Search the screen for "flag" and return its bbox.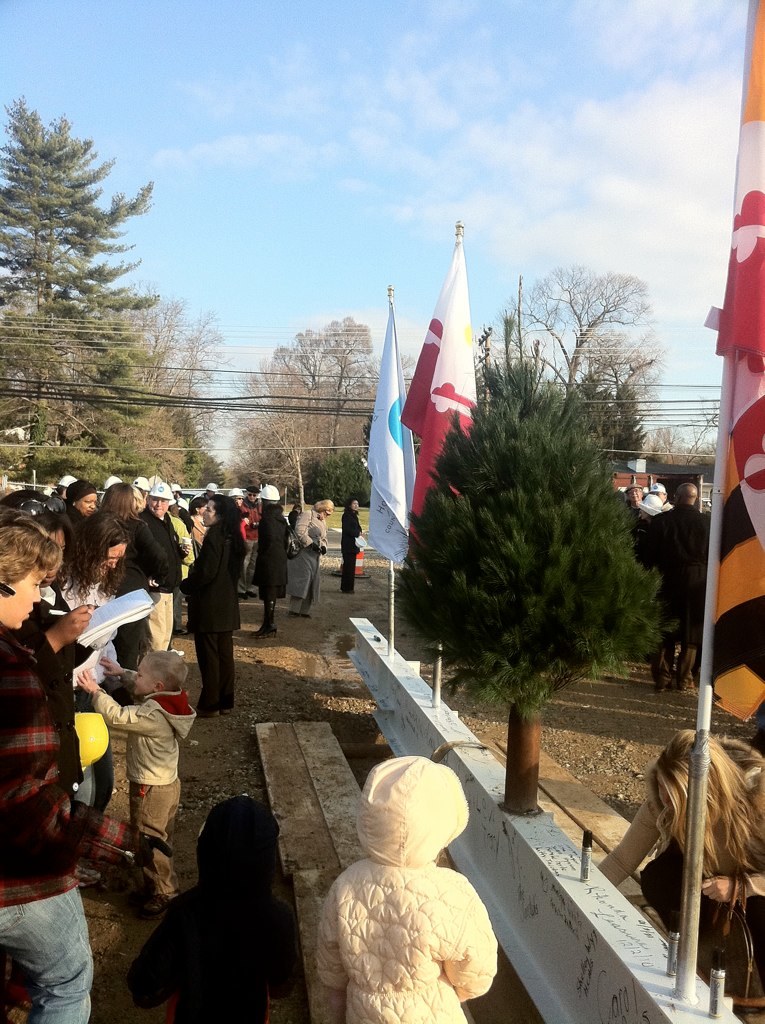
Found: 379,228,479,539.
